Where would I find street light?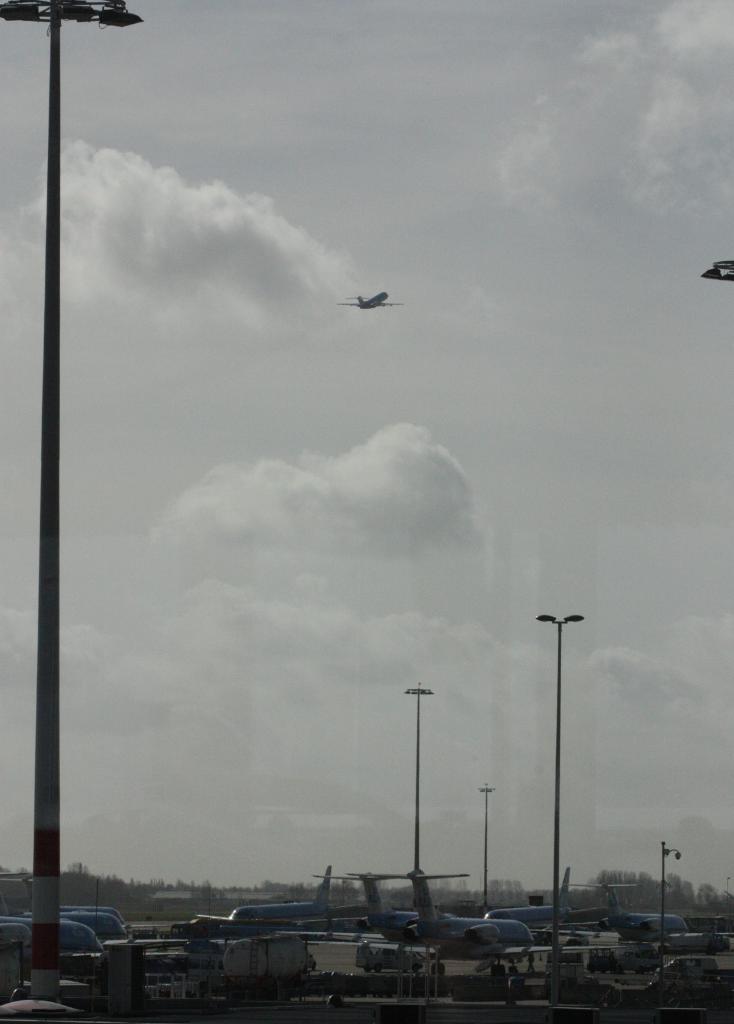
At region(0, 0, 150, 1009).
